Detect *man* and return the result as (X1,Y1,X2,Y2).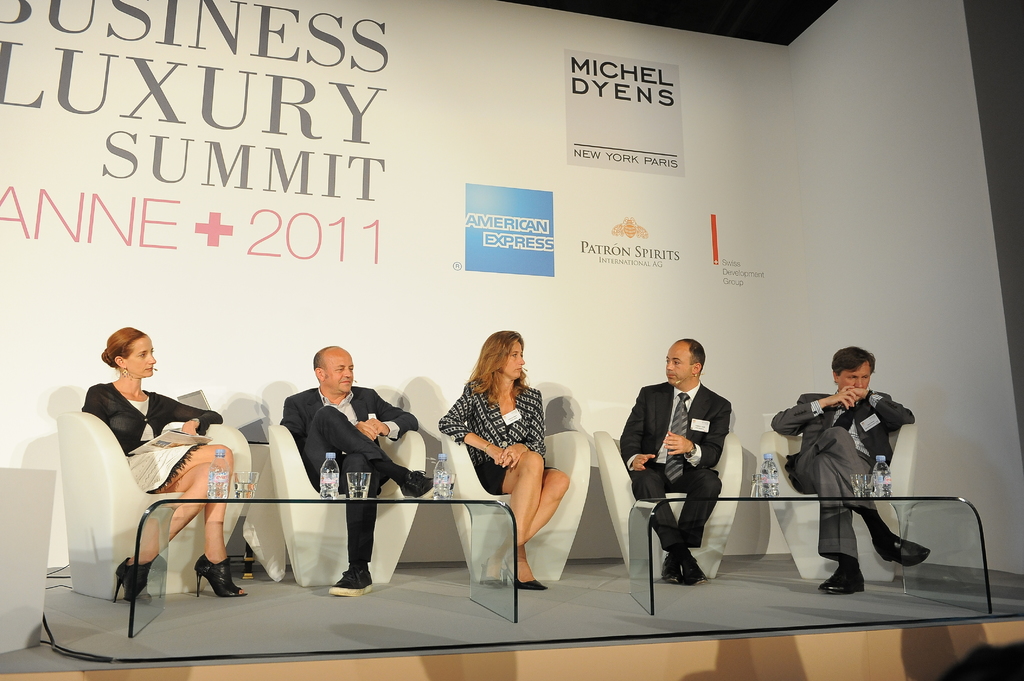
(771,348,932,589).
